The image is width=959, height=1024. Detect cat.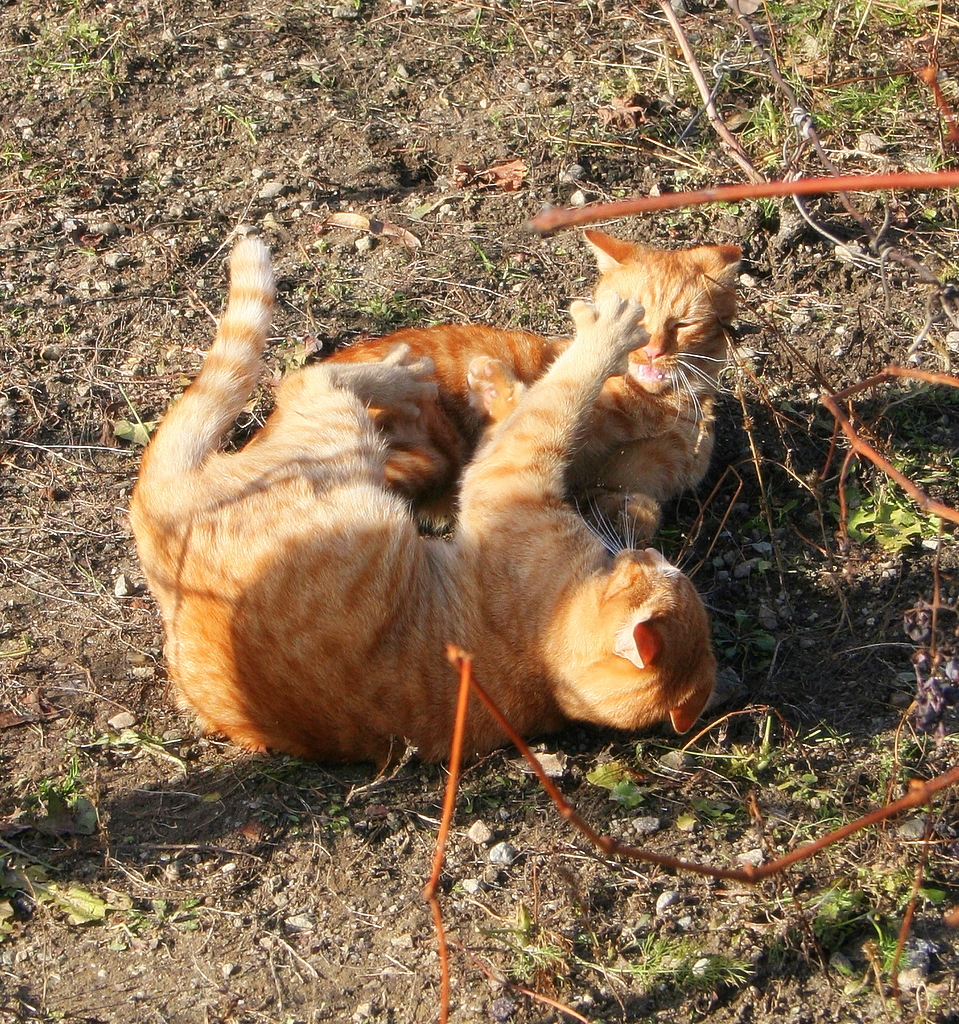
Detection: bbox=[239, 222, 738, 545].
